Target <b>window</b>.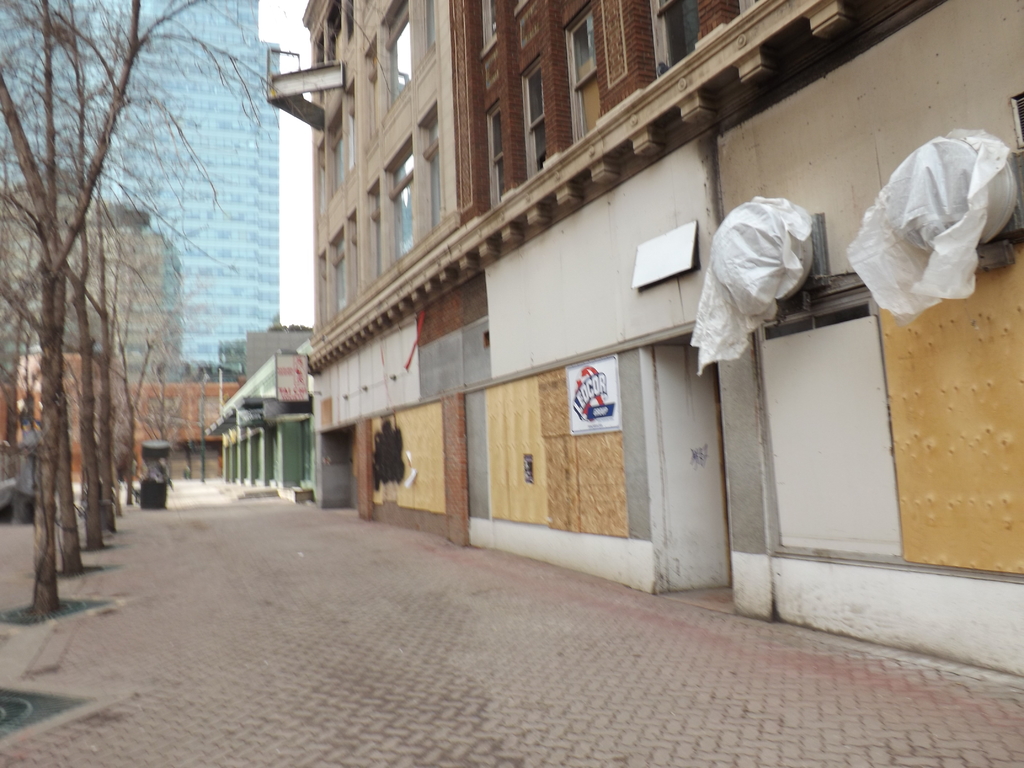
Target region: x1=1009 y1=97 x2=1023 y2=142.
